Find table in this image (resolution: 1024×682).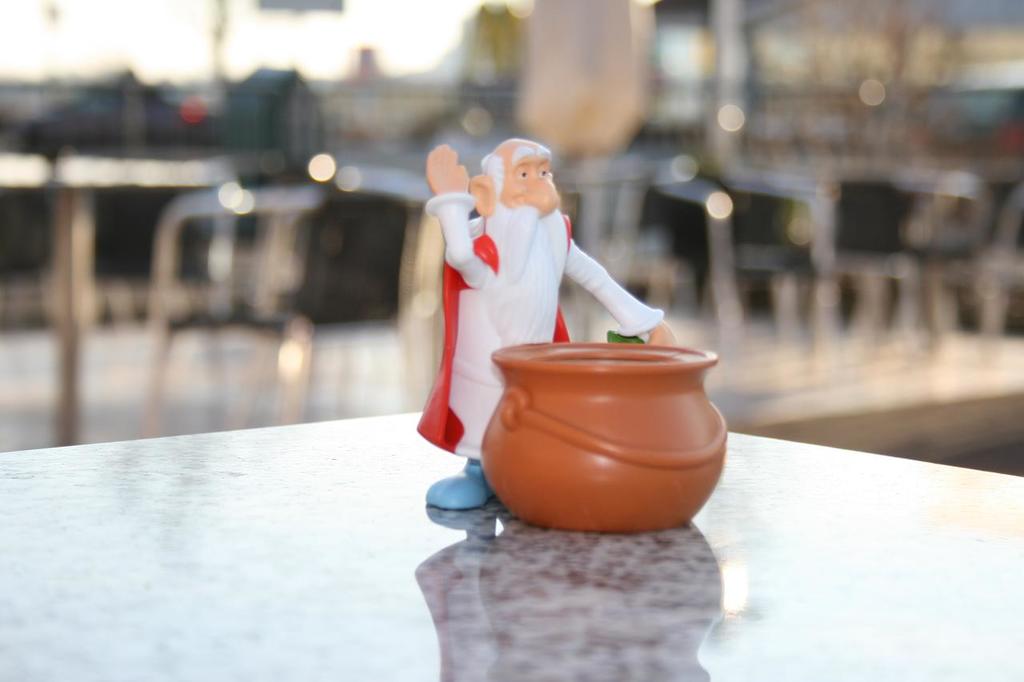
[left=0, top=389, right=1023, bottom=681].
